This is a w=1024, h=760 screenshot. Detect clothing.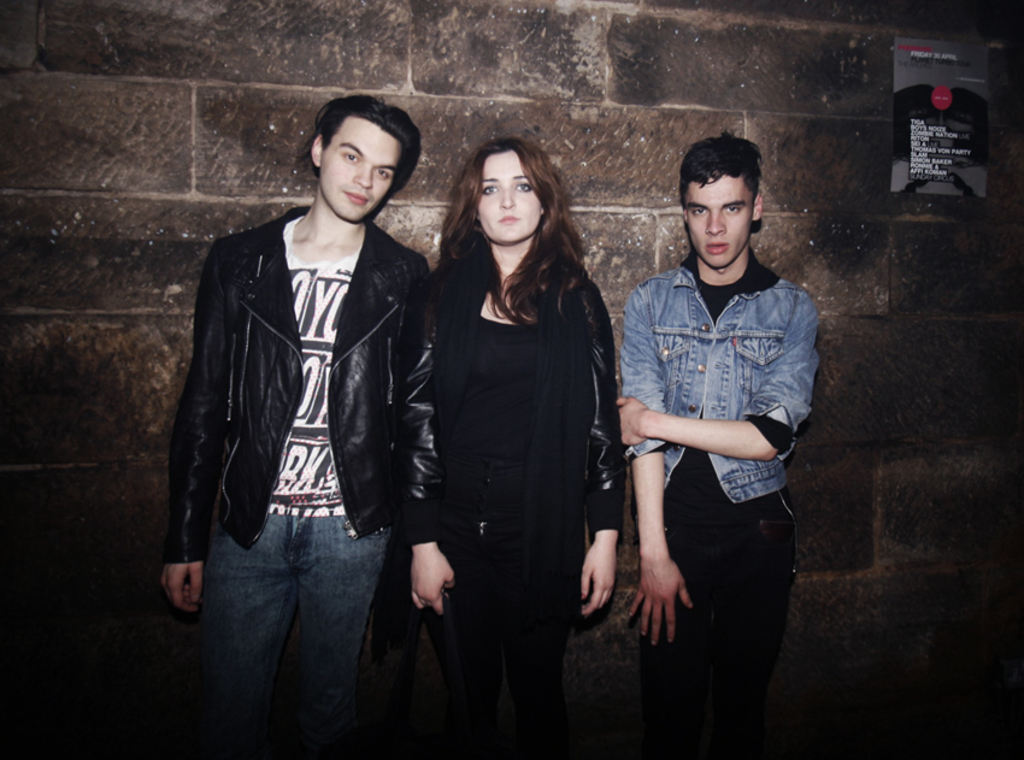
[left=167, top=193, right=441, bottom=759].
